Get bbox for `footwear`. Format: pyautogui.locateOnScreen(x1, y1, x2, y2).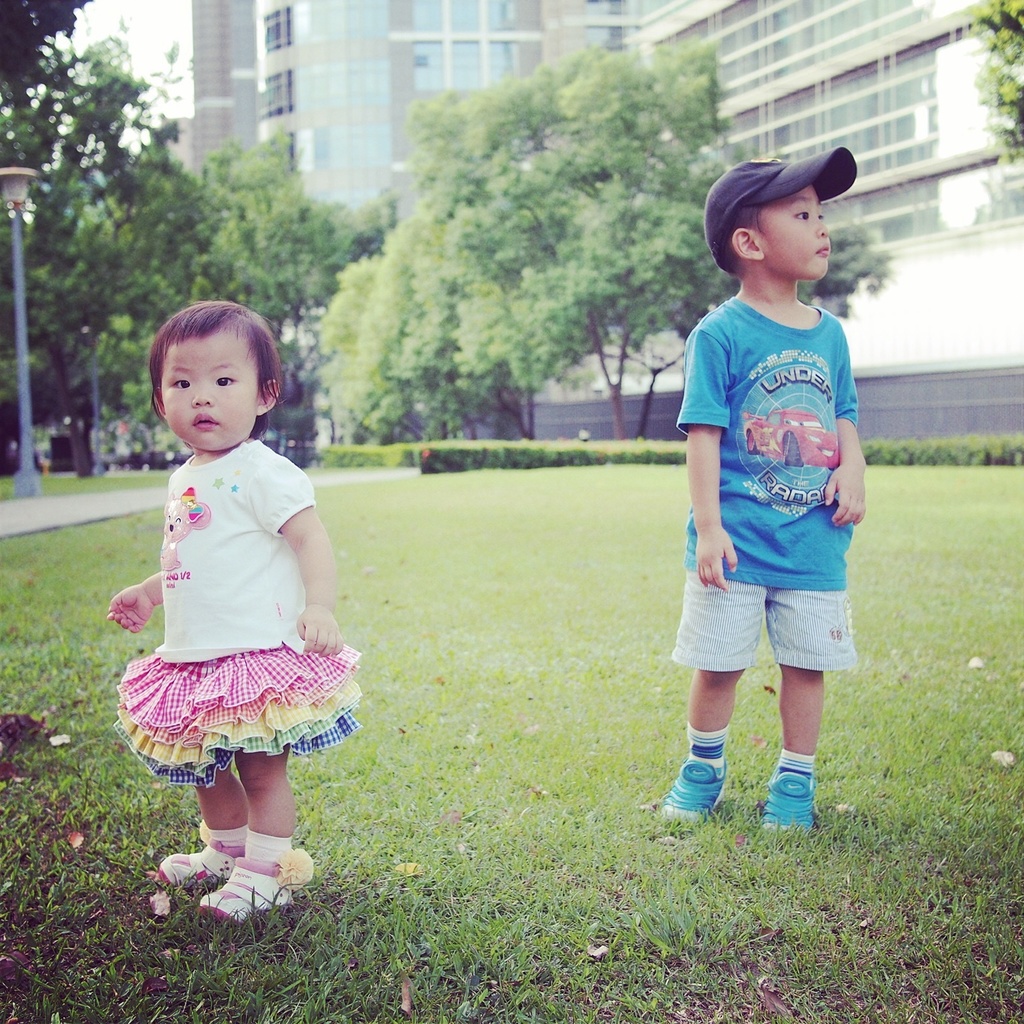
pyautogui.locateOnScreen(669, 731, 768, 843).
